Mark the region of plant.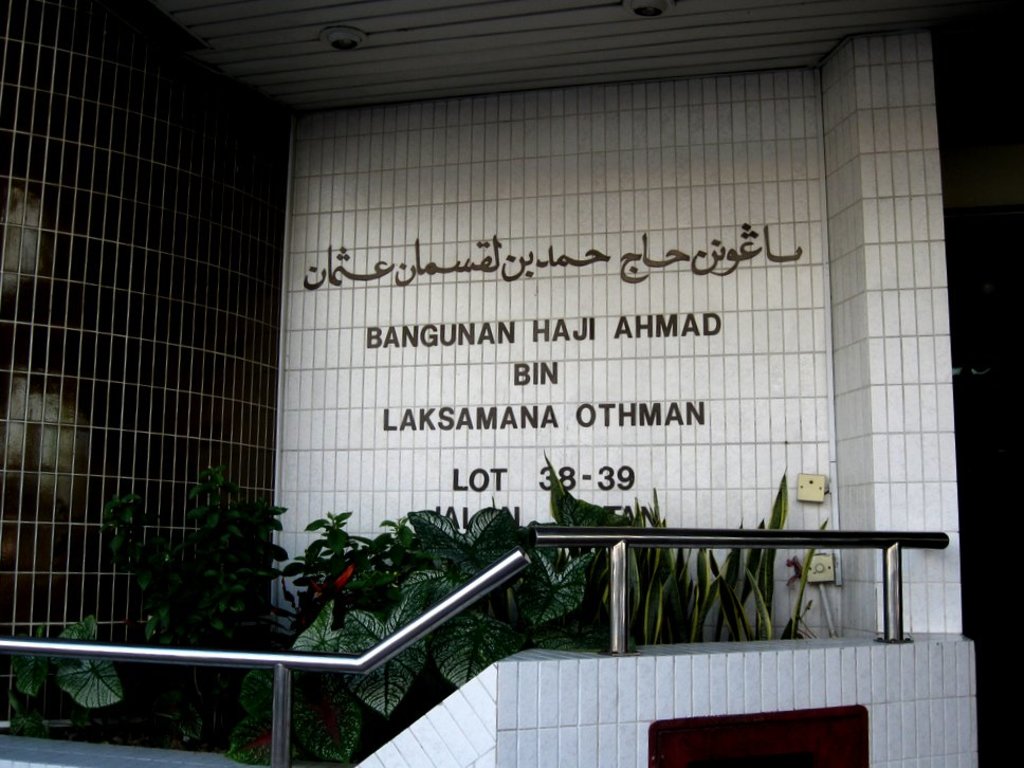
Region: region(274, 441, 638, 767).
